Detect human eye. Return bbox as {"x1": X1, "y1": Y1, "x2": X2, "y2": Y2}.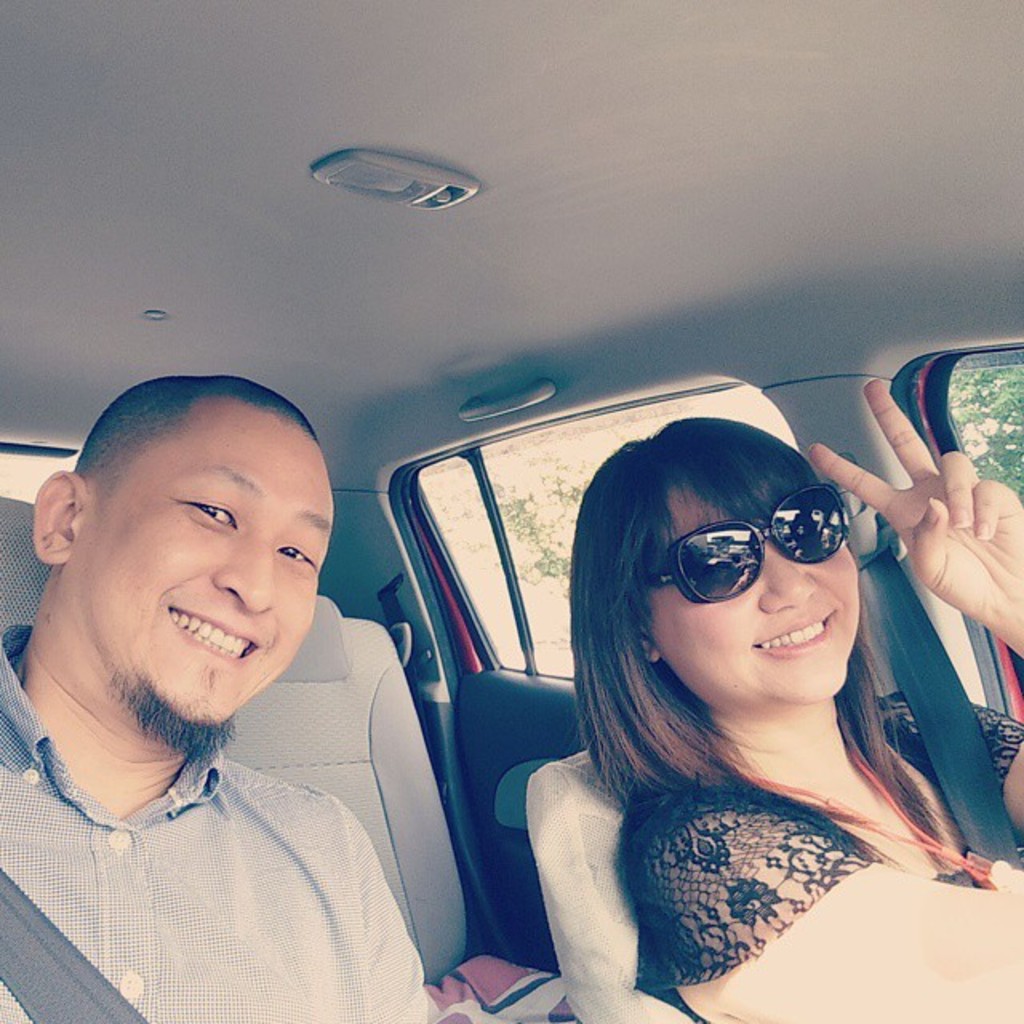
{"x1": 178, "y1": 498, "x2": 240, "y2": 534}.
